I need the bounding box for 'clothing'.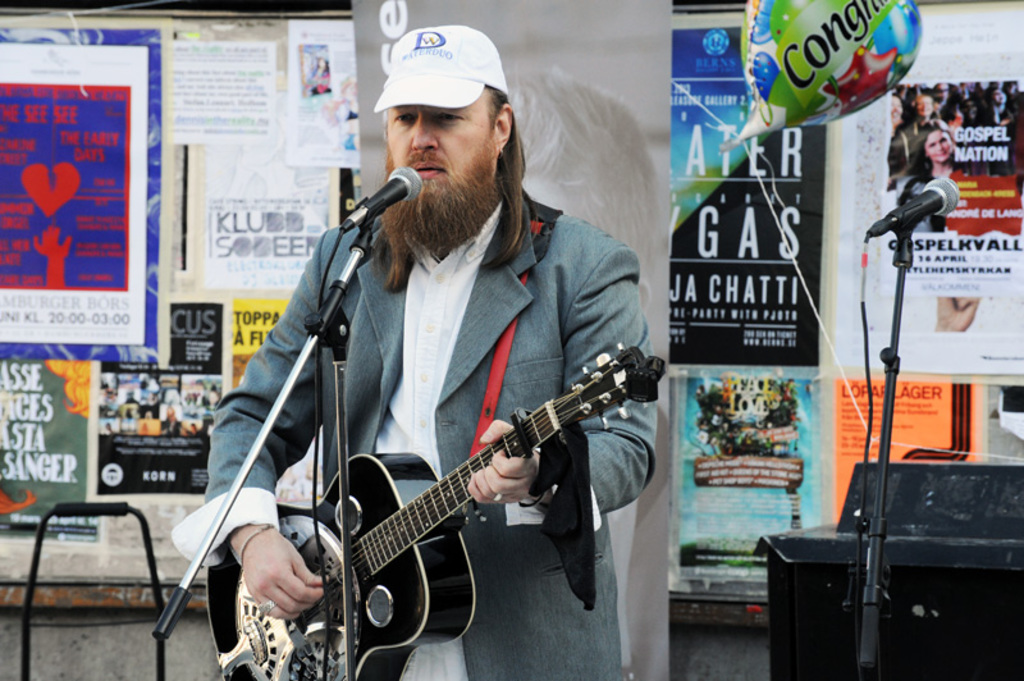
Here it is: (left=170, top=183, right=657, bottom=680).
